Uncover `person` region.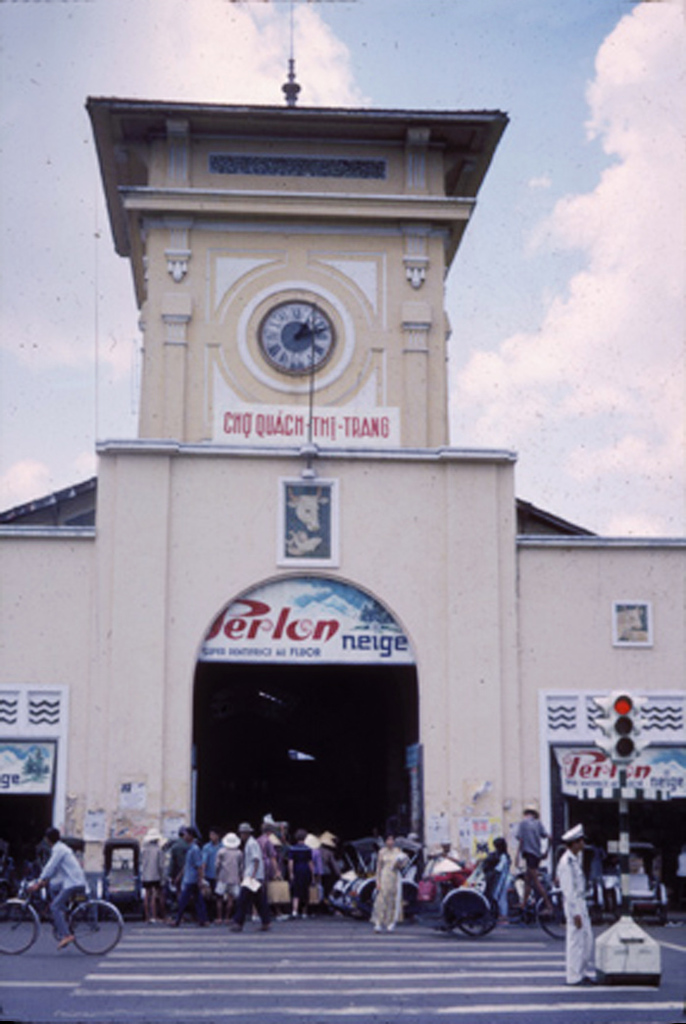
Uncovered: detection(557, 825, 597, 994).
